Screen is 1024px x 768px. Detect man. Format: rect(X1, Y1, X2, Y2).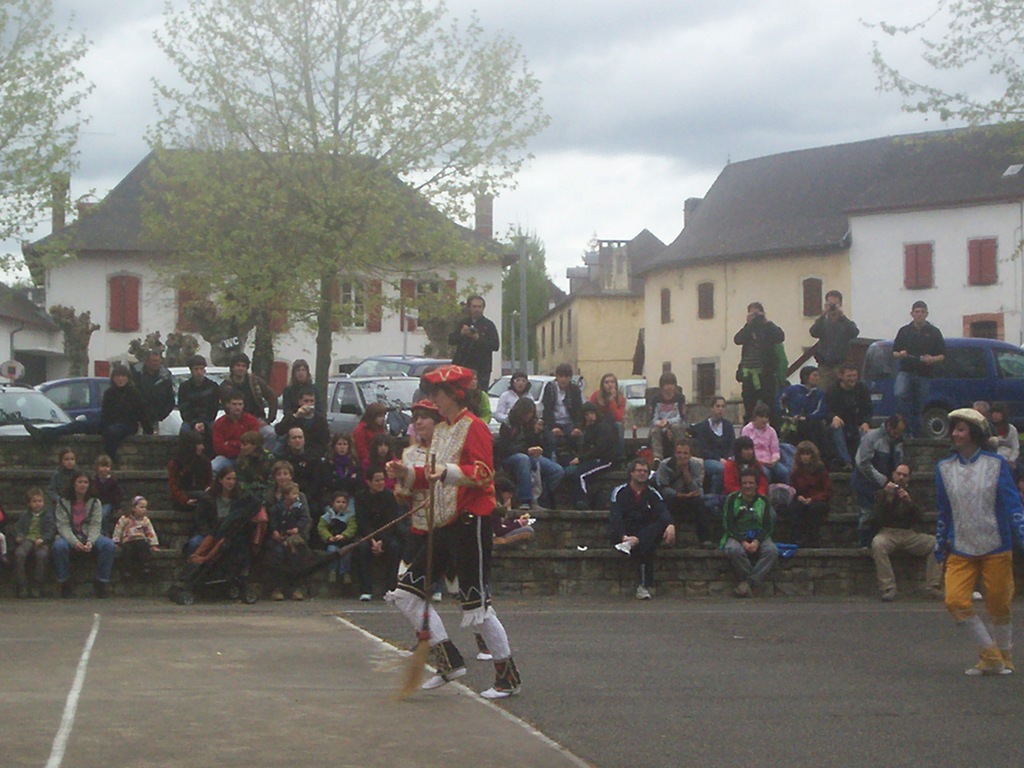
rect(129, 349, 172, 436).
